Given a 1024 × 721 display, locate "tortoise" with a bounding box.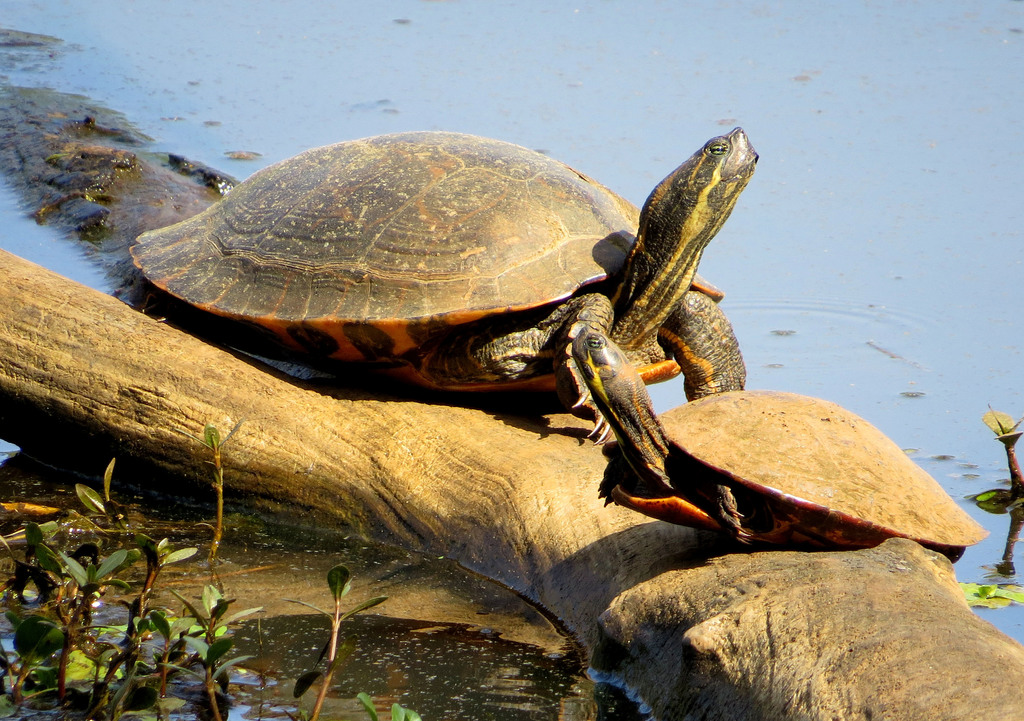
Located: pyautogui.locateOnScreen(127, 126, 767, 487).
